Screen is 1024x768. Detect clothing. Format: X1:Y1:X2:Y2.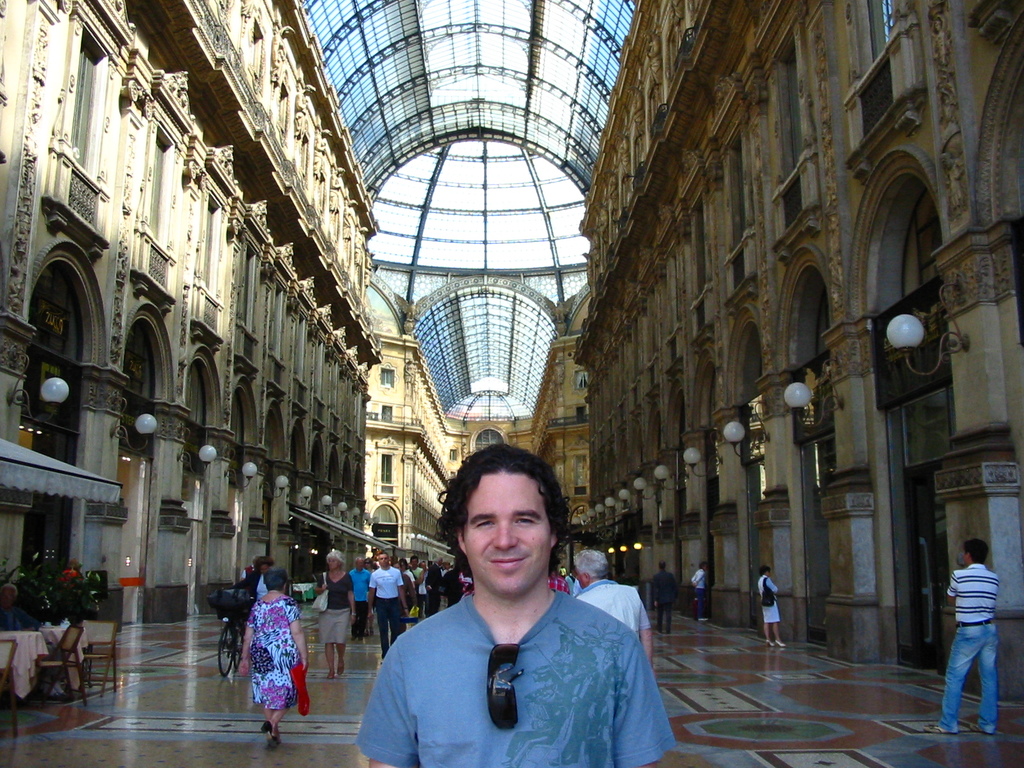
369:566:380:614.
